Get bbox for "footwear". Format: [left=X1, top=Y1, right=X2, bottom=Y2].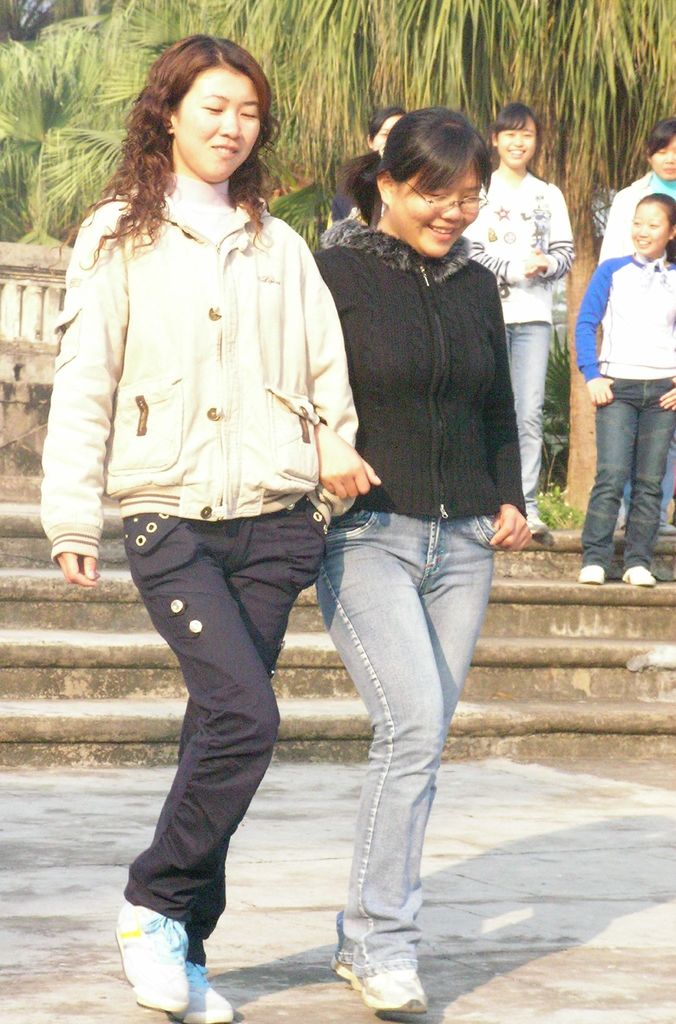
[left=527, top=509, right=550, bottom=533].
